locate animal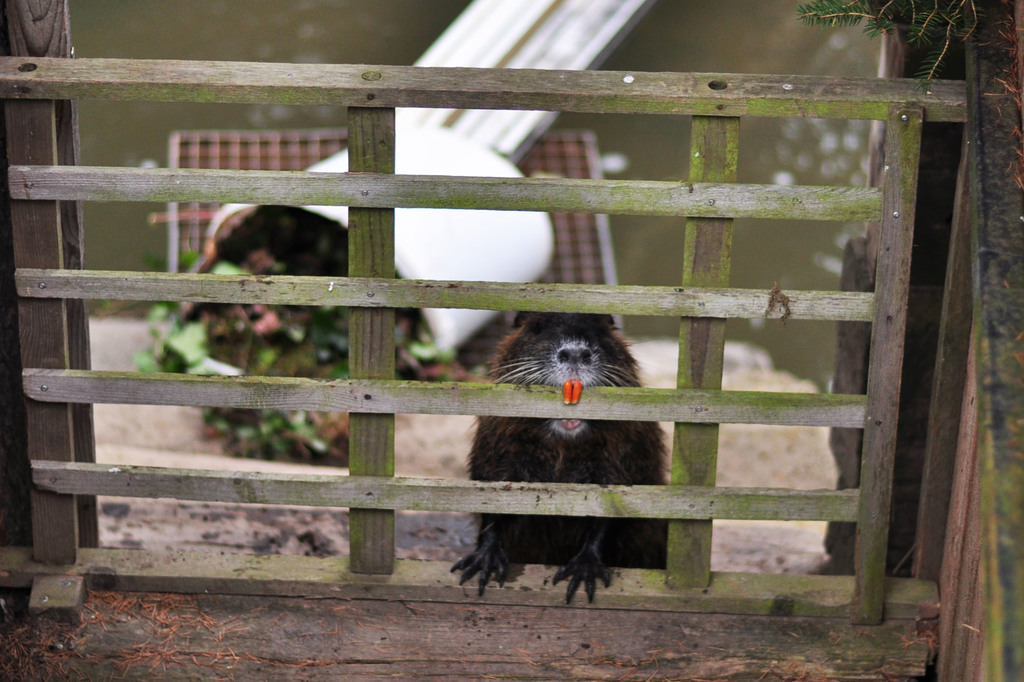
crop(450, 312, 666, 608)
